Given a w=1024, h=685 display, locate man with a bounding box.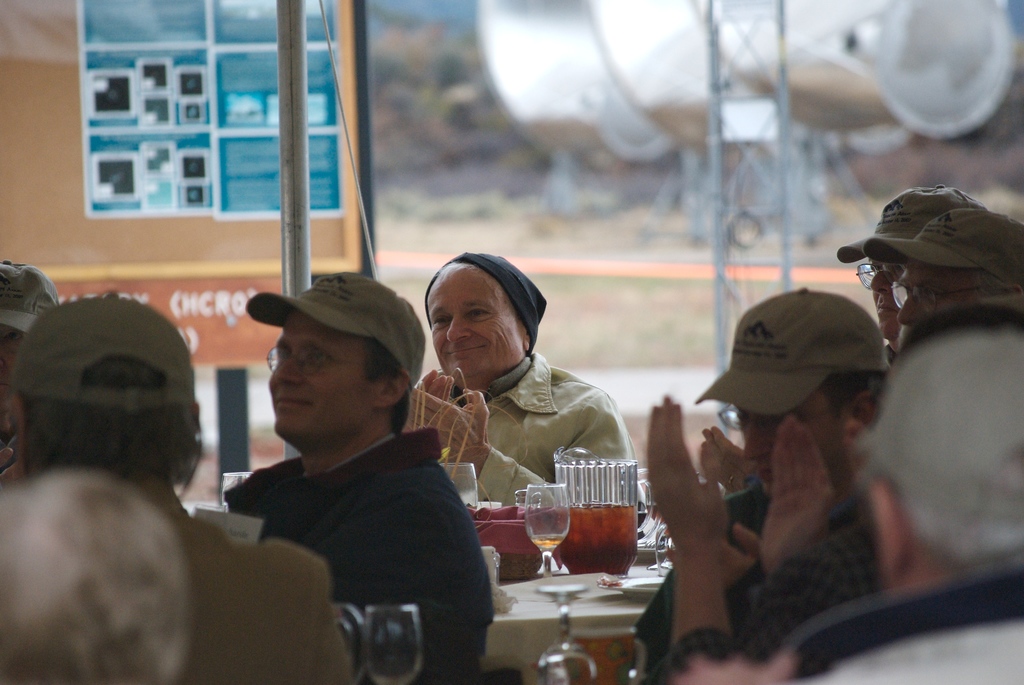
Located: left=645, top=326, right=1007, bottom=684.
